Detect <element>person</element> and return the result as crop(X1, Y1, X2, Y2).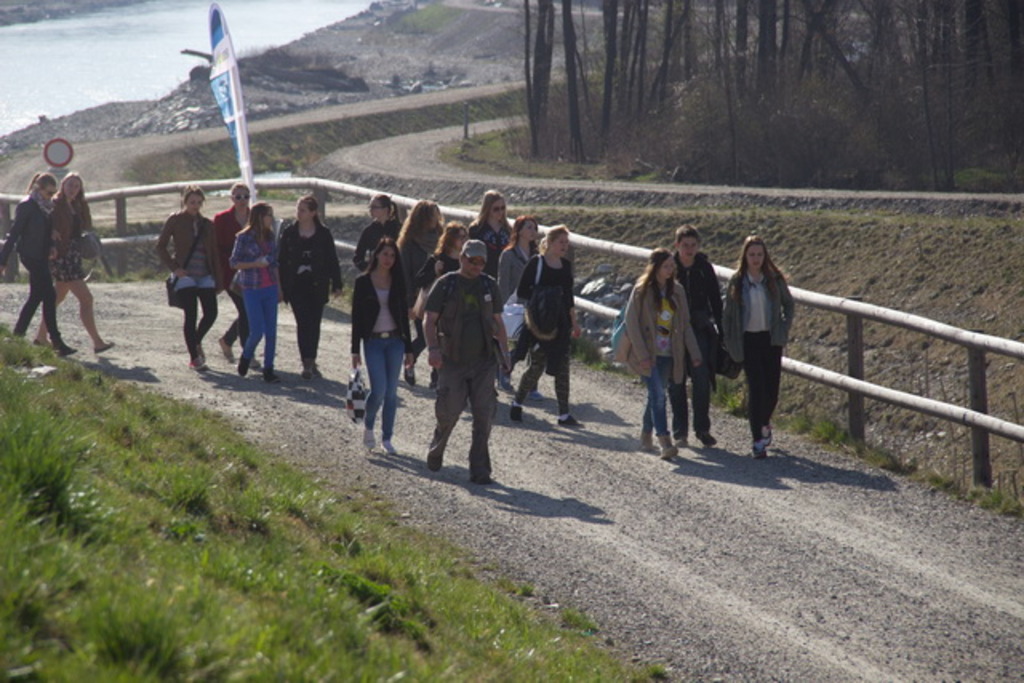
crop(469, 187, 525, 258).
